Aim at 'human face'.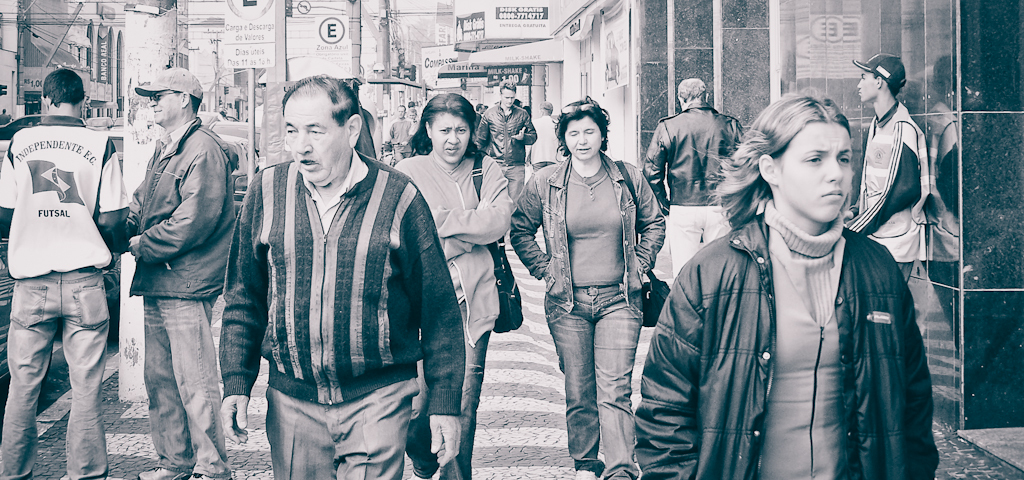
Aimed at {"left": 860, "top": 71, "right": 879, "bottom": 100}.
